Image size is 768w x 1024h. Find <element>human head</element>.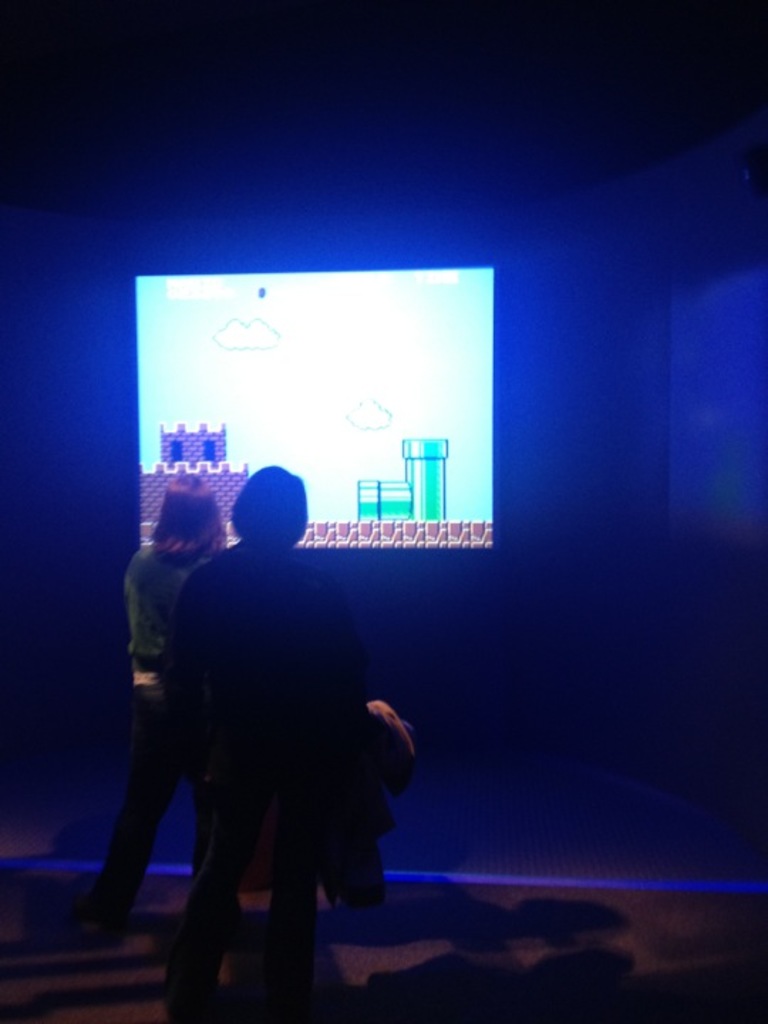
bbox=(235, 472, 326, 555).
